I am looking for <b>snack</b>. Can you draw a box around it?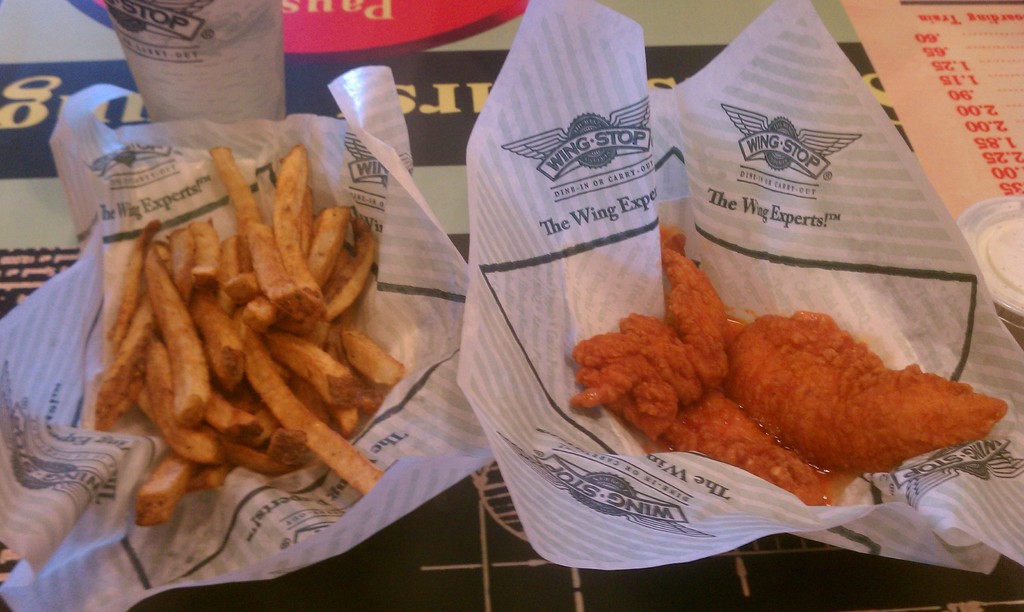
Sure, the bounding box is left=92, top=145, right=403, bottom=534.
